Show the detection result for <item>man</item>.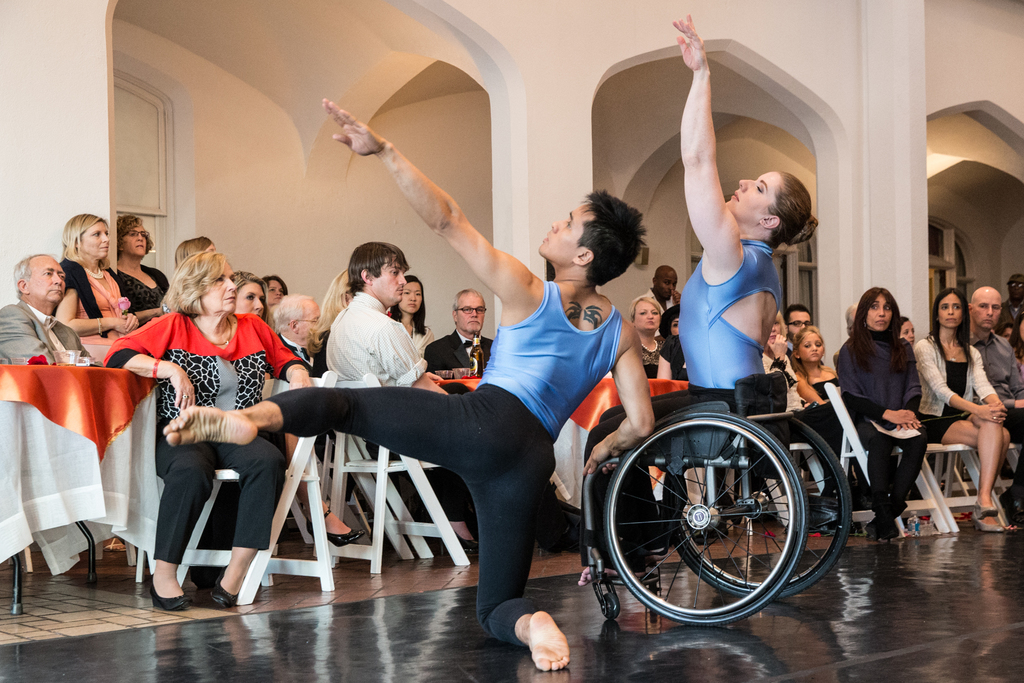
select_region(313, 234, 492, 536).
